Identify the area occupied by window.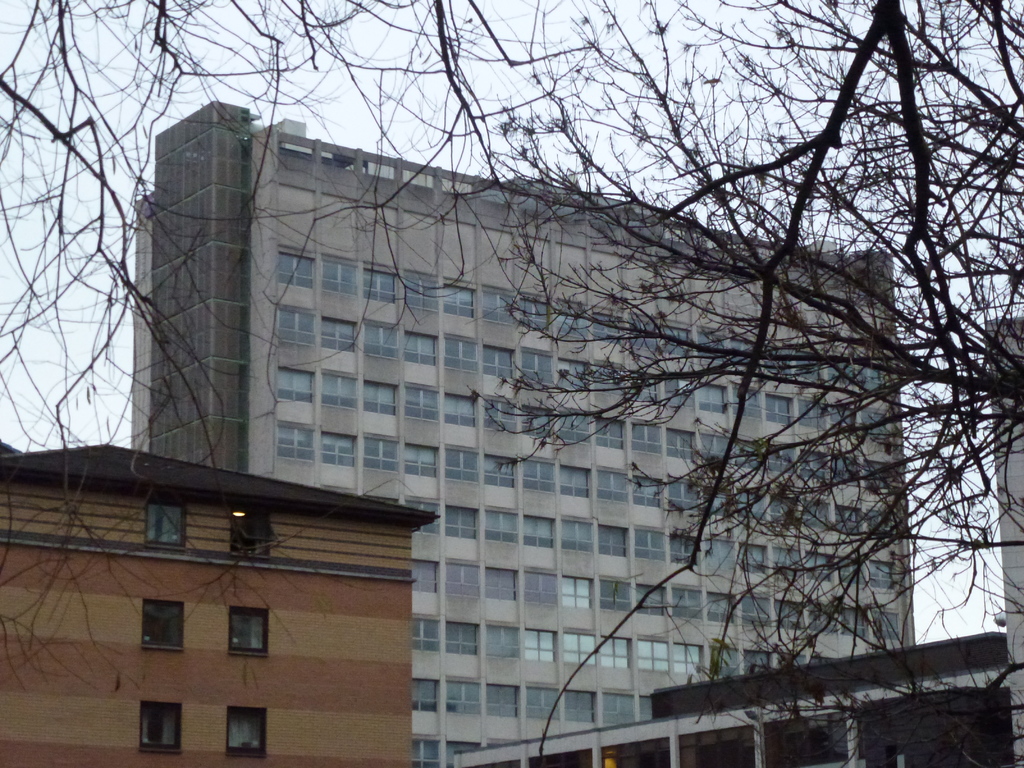
Area: <bbox>561, 301, 580, 334</bbox>.
